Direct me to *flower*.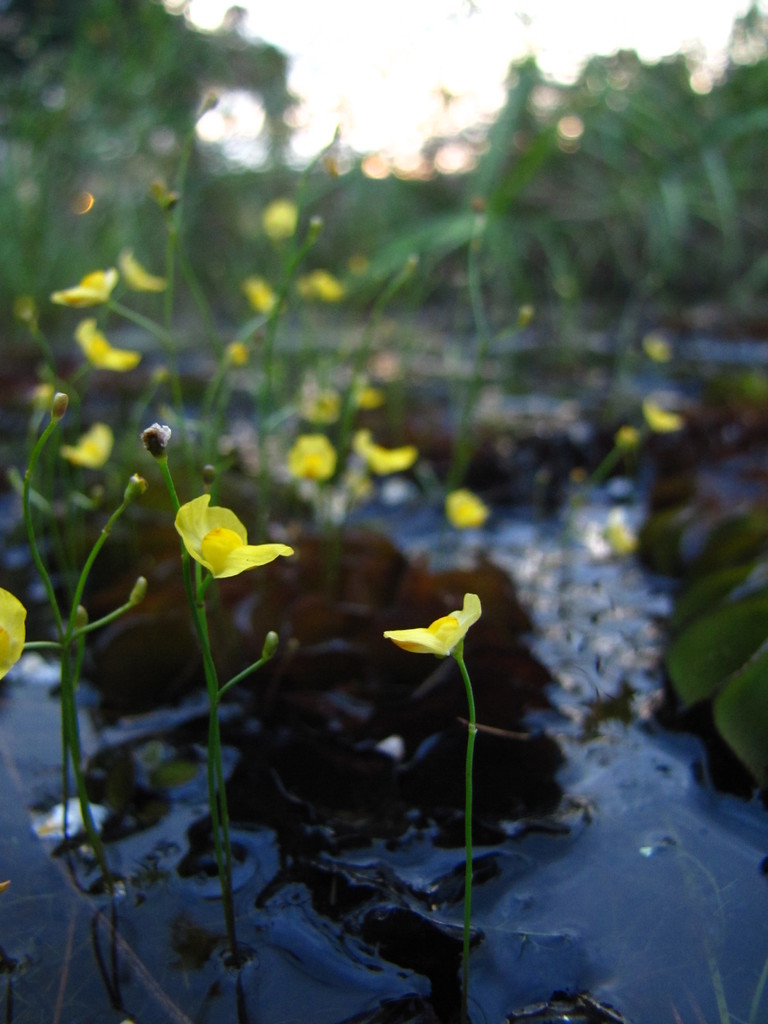
Direction: bbox(174, 491, 293, 575).
